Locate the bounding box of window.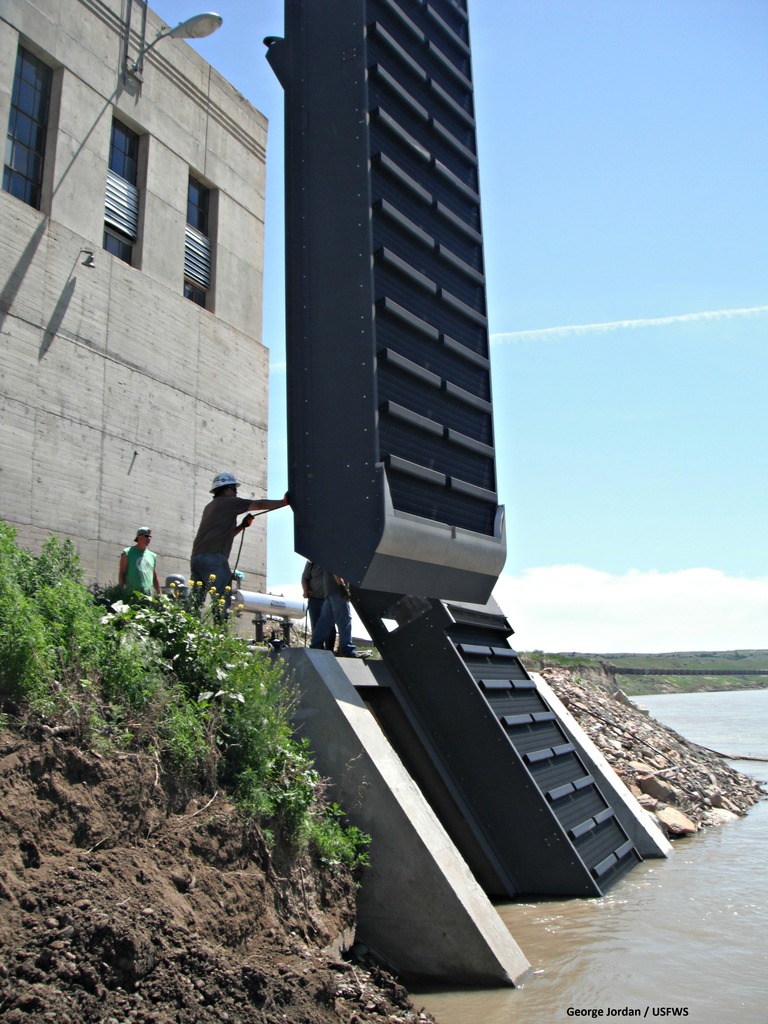
Bounding box: box=[98, 106, 147, 271].
